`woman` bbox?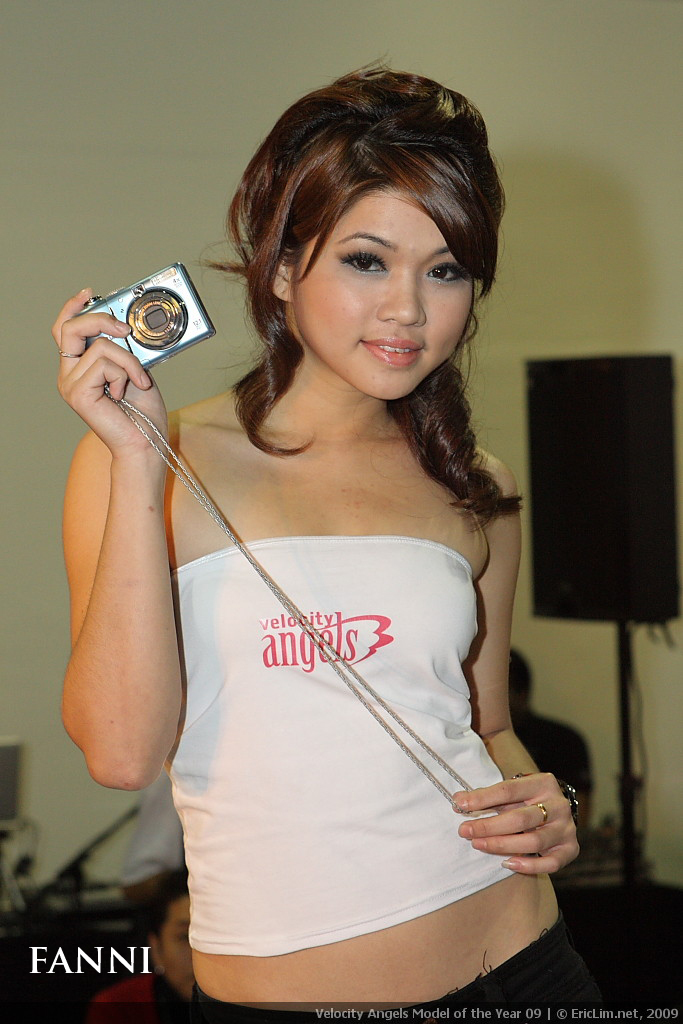
78, 77, 575, 1023
